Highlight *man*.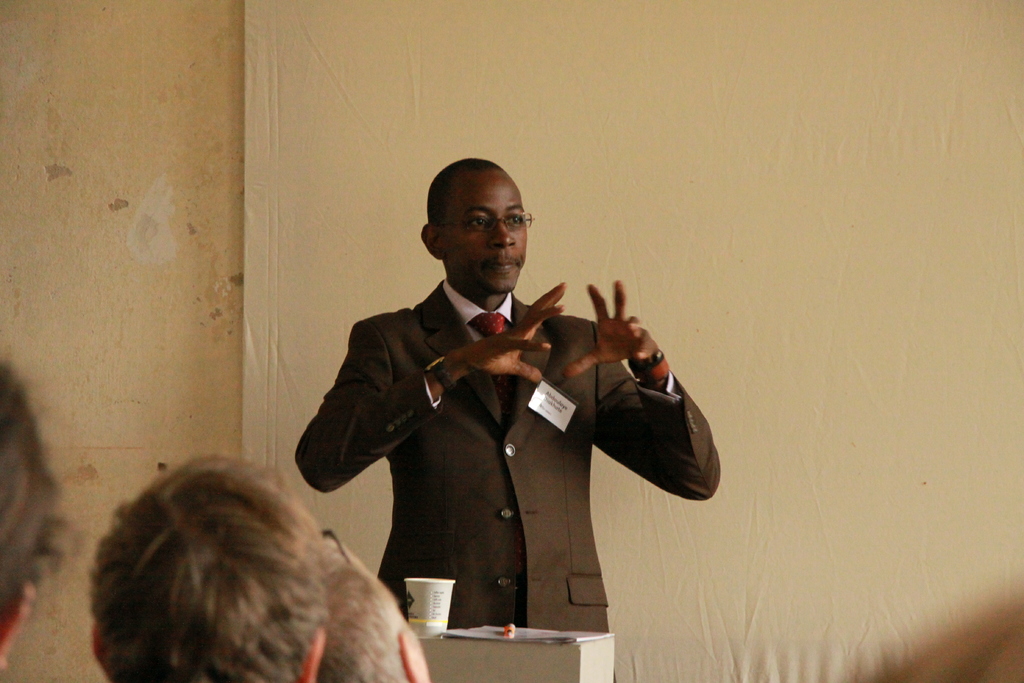
Highlighted region: bbox=[92, 441, 334, 682].
